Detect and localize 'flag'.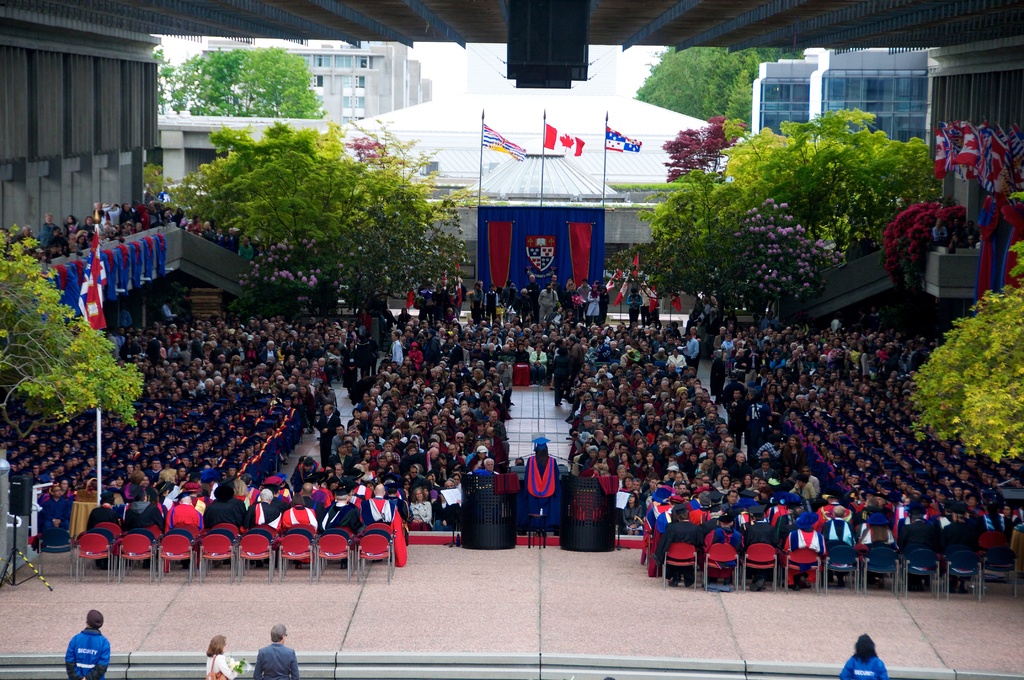
Localized at (600, 122, 642, 150).
